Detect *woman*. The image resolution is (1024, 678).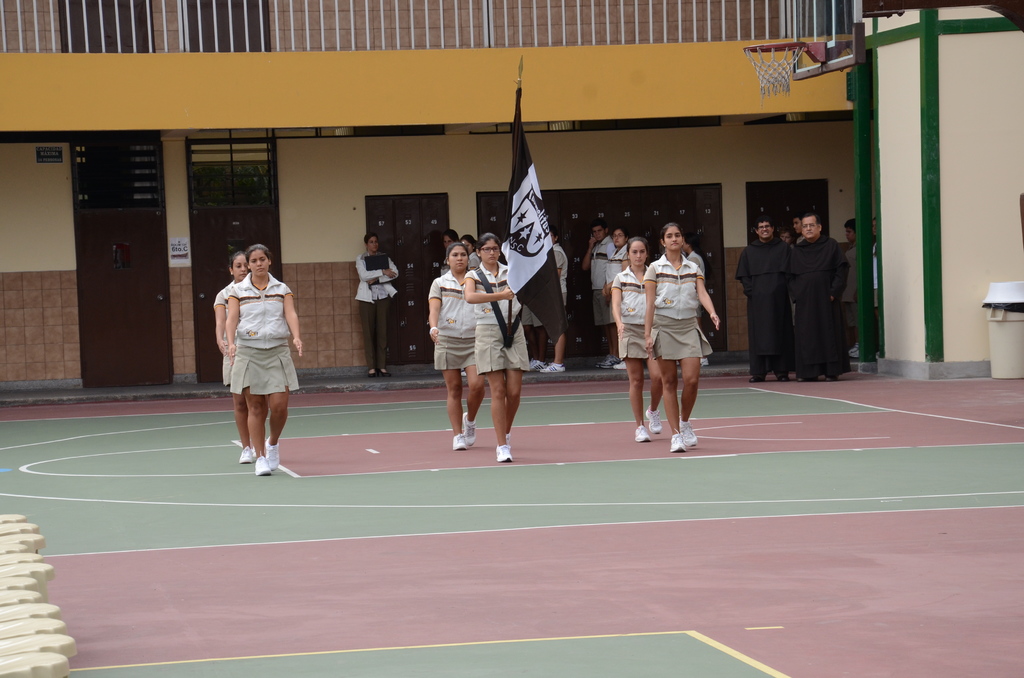
bbox(216, 250, 250, 465).
